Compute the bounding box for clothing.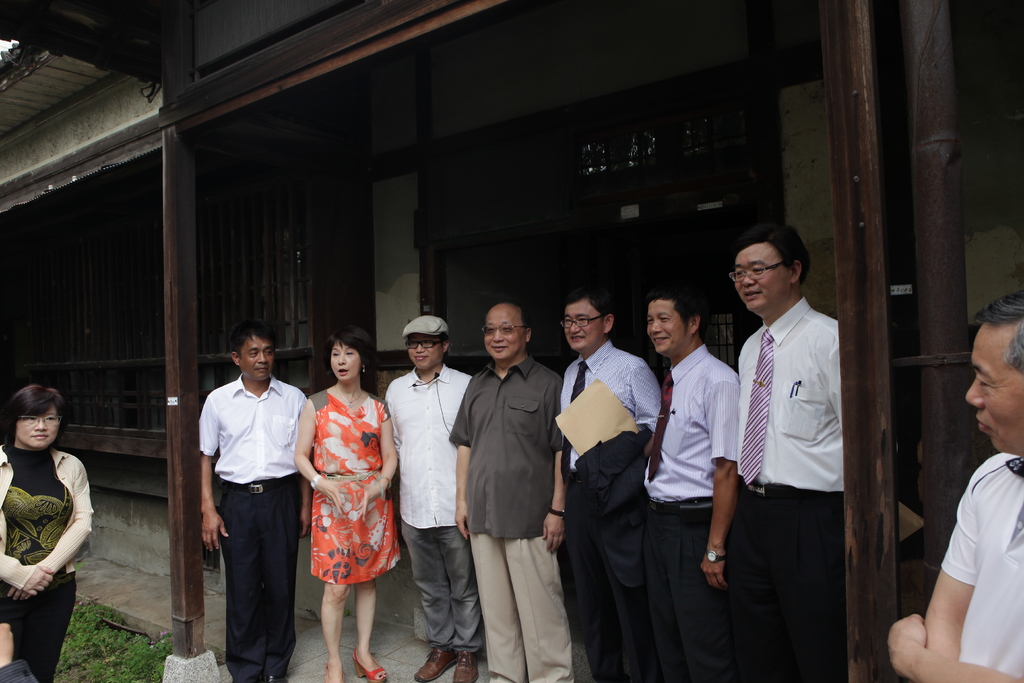
441/361/584/667.
